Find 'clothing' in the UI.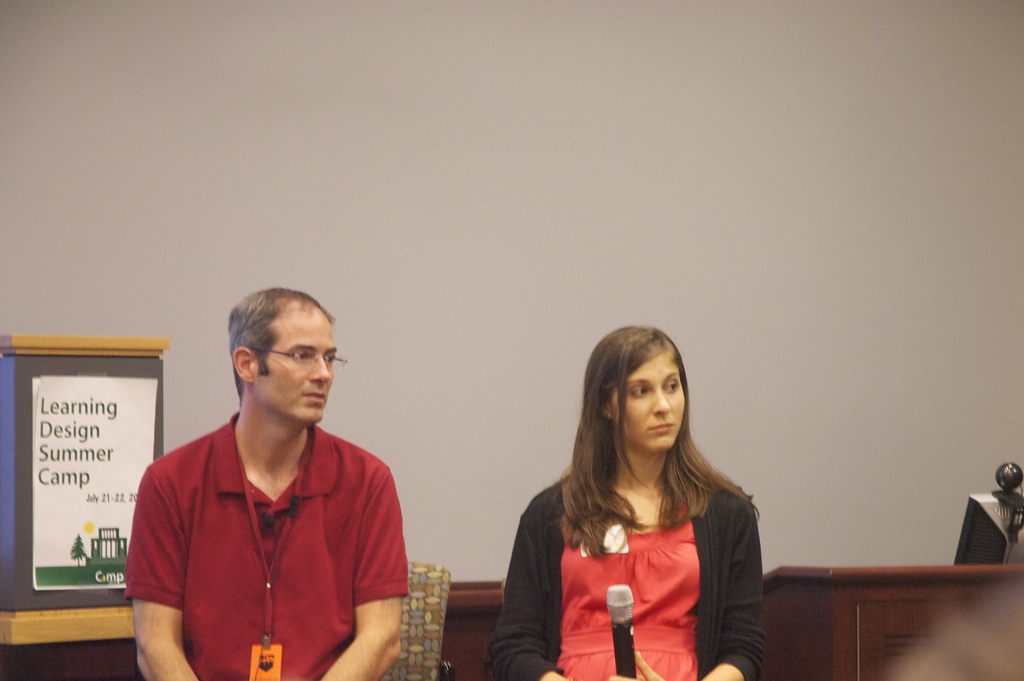
UI element at 120/411/408/680.
